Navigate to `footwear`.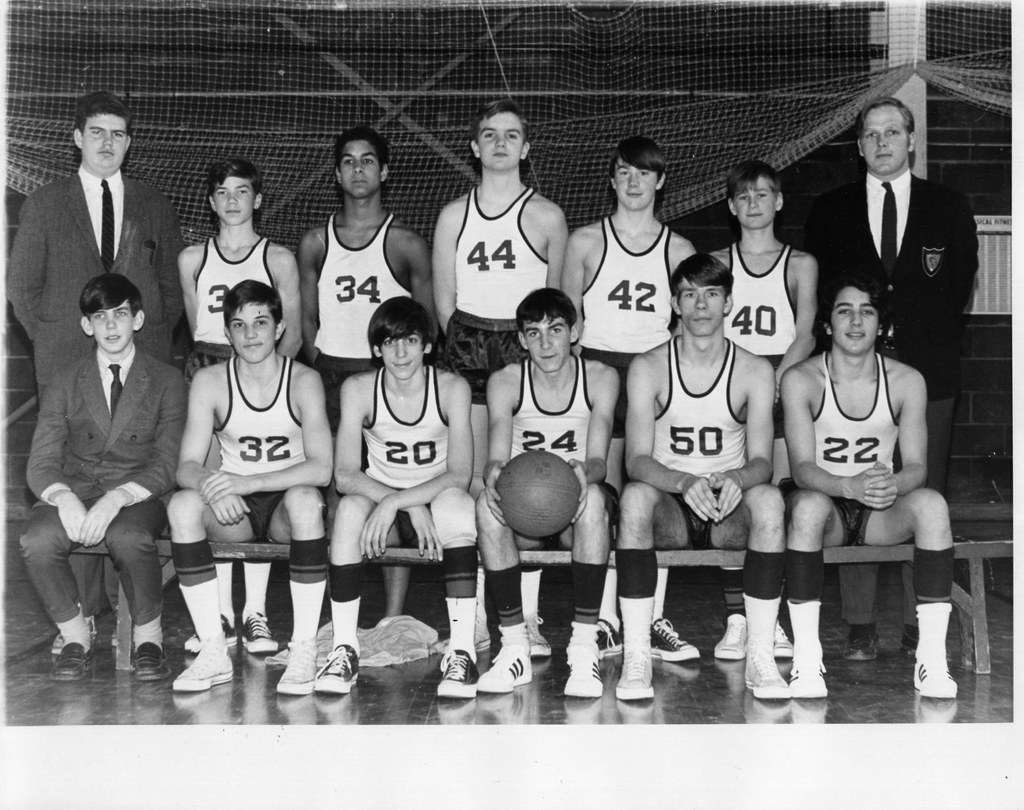
Navigation target: 646/613/701/663.
